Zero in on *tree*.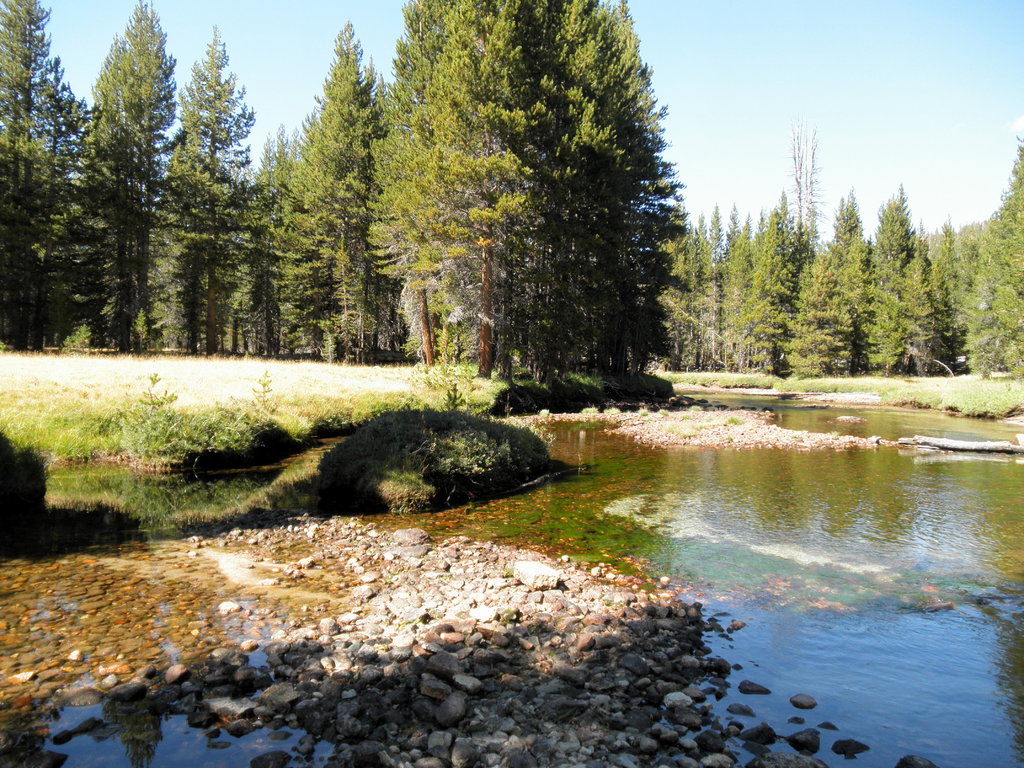
Zeroed in: {"left": 785, "top": 119, "right": 826, "bottom": 230}.
